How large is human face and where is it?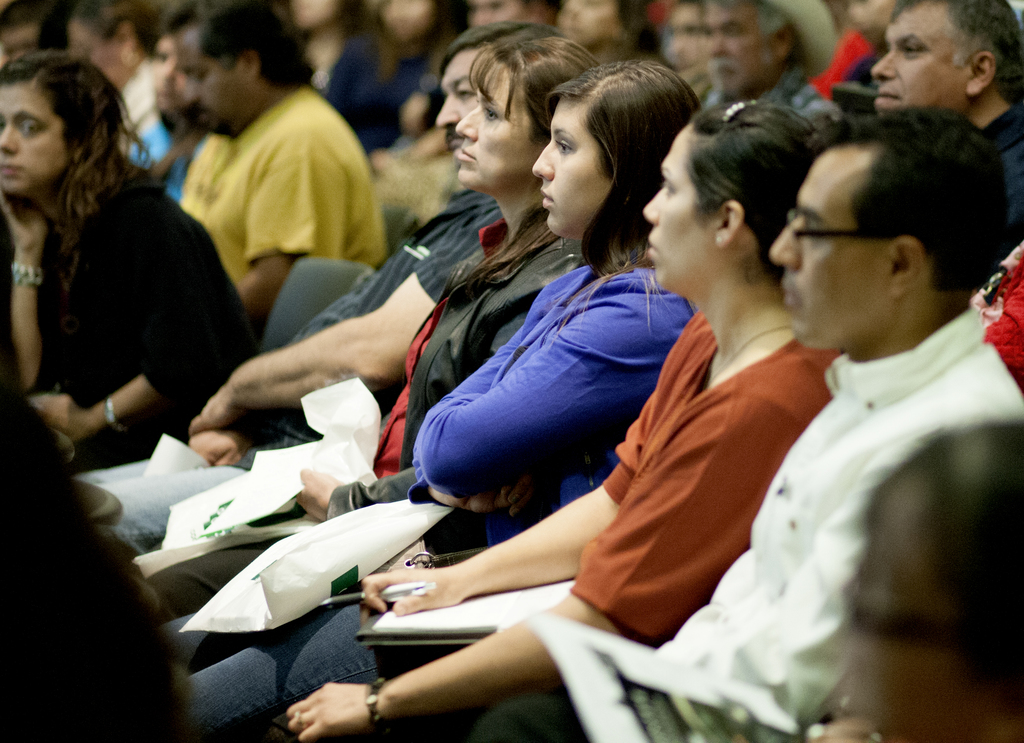
Bounding box: [844,0,895,47].
